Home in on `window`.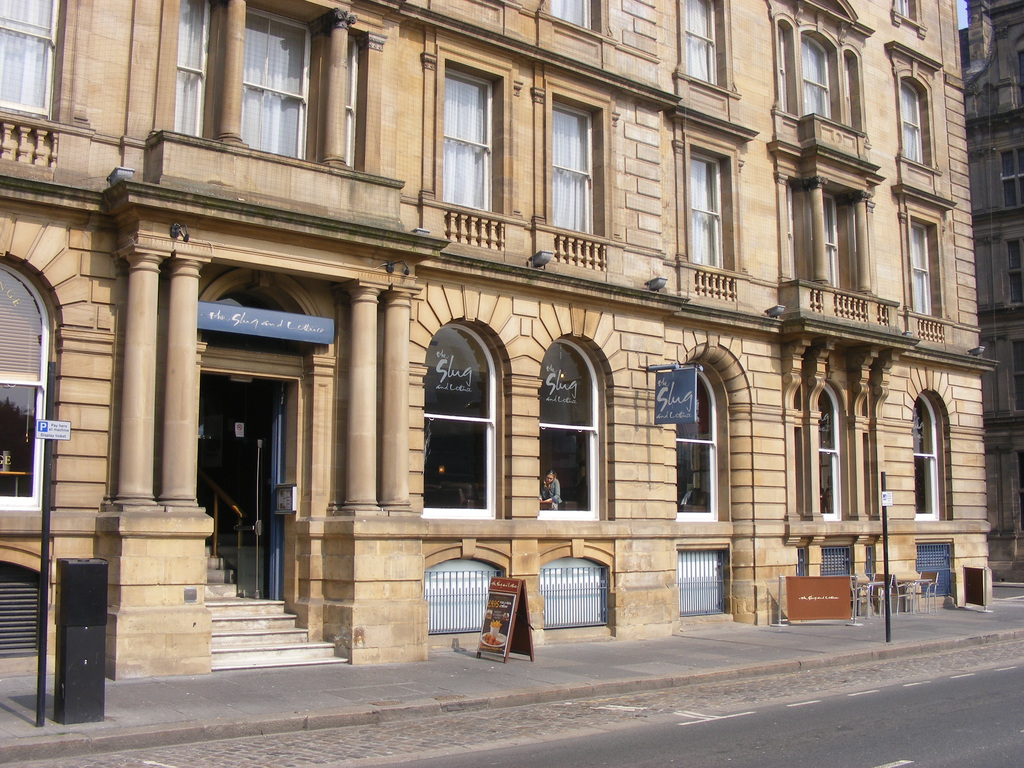
Homed in at l=161, t=0, r=211, b=143.
